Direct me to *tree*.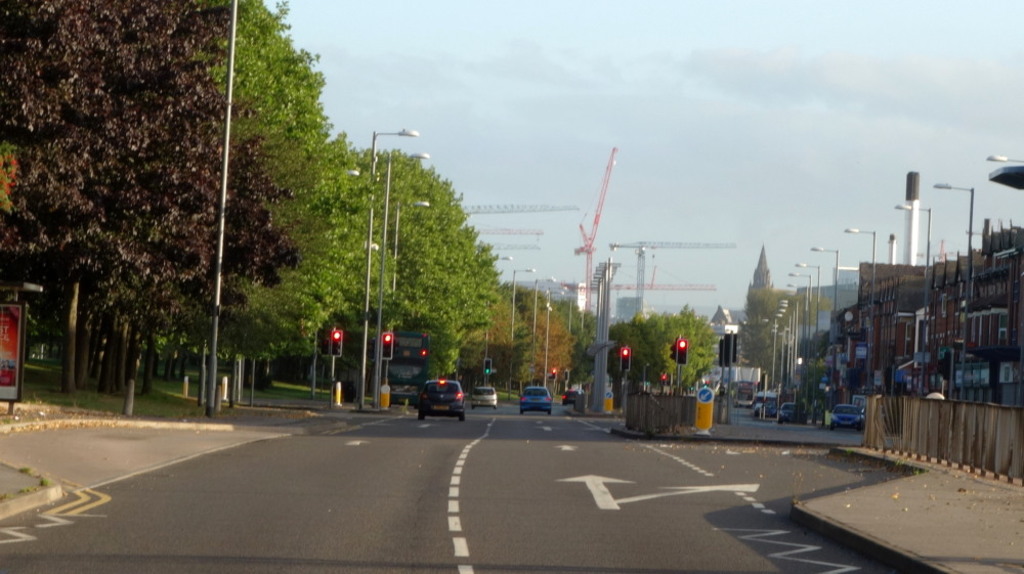
Direction: bbox=[528, 306, 574, 395].
